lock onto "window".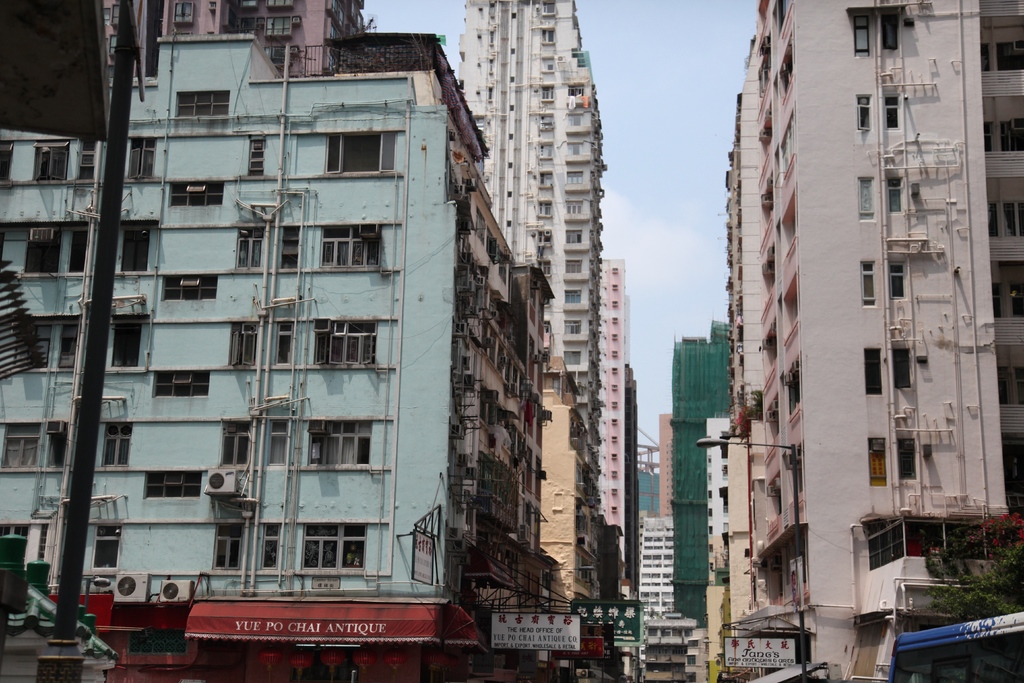
Locked: [221,417,255,470].
